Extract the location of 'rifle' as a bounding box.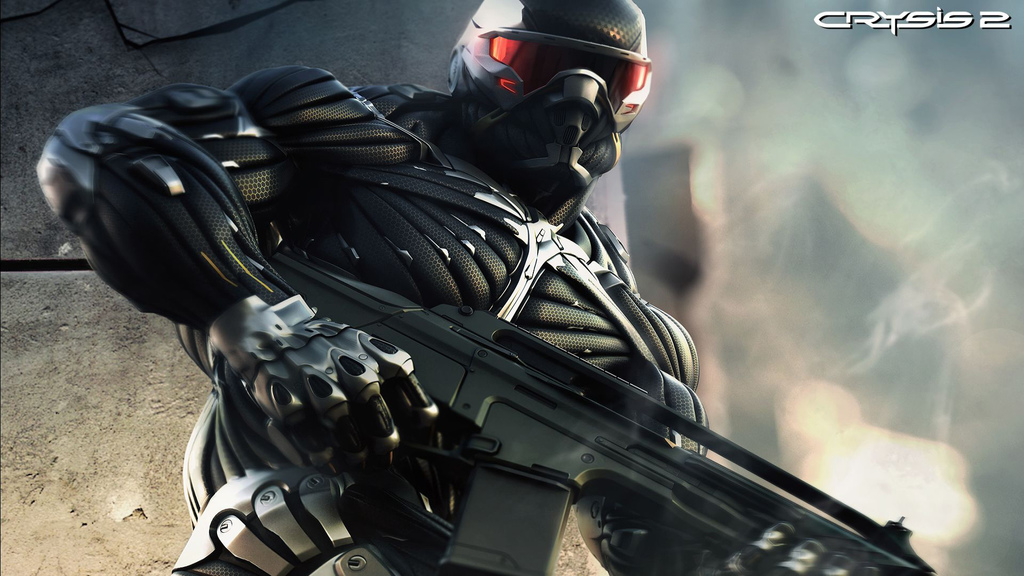
[182,122,957,528].
